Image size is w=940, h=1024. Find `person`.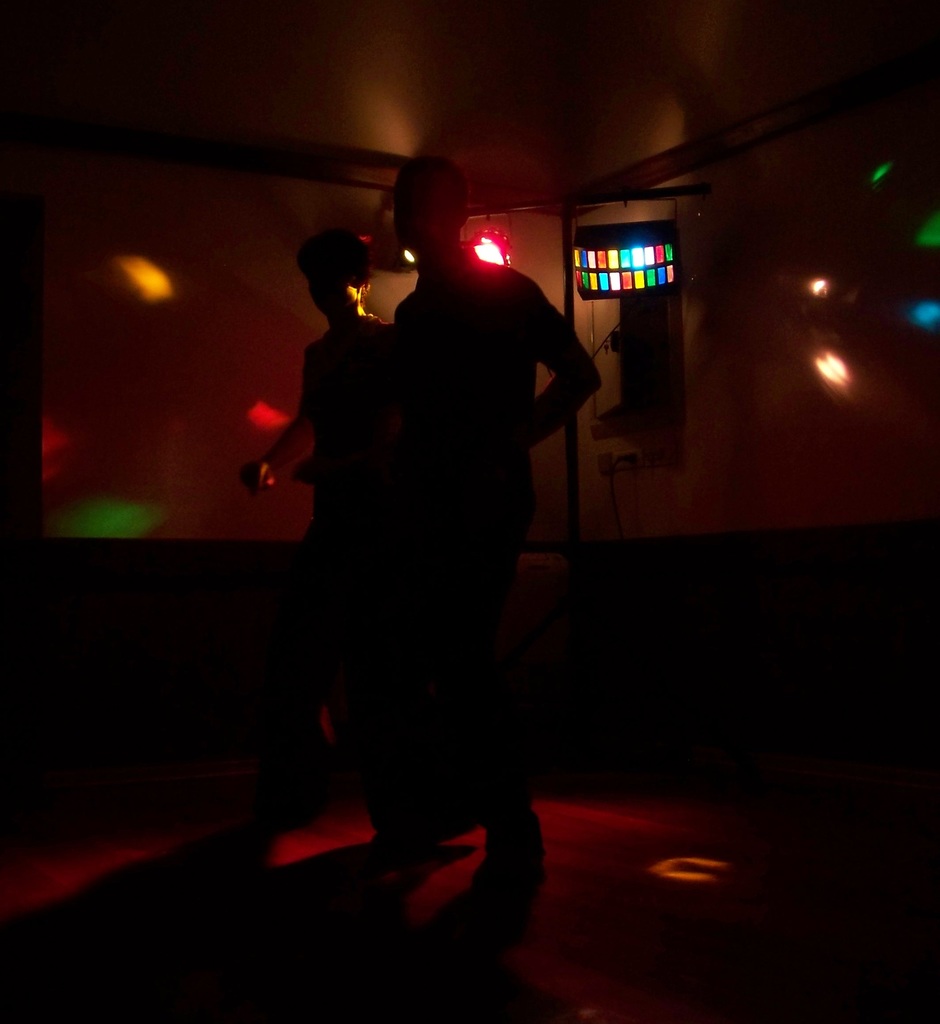
326/161/651/841.
